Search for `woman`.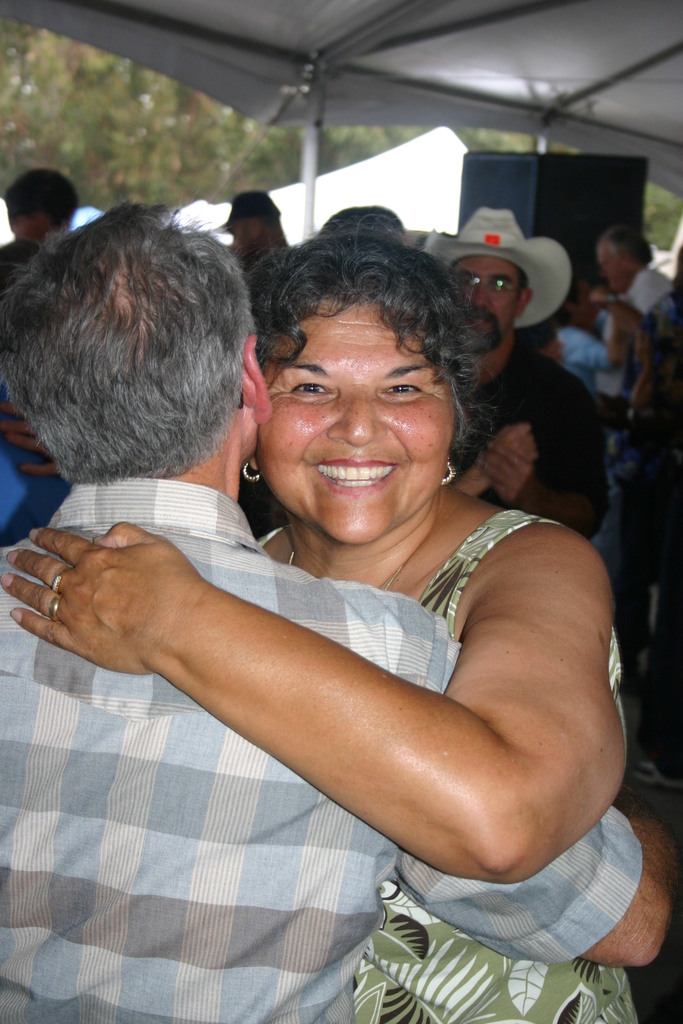
Found at <box>0,251,623,1023</box>.
